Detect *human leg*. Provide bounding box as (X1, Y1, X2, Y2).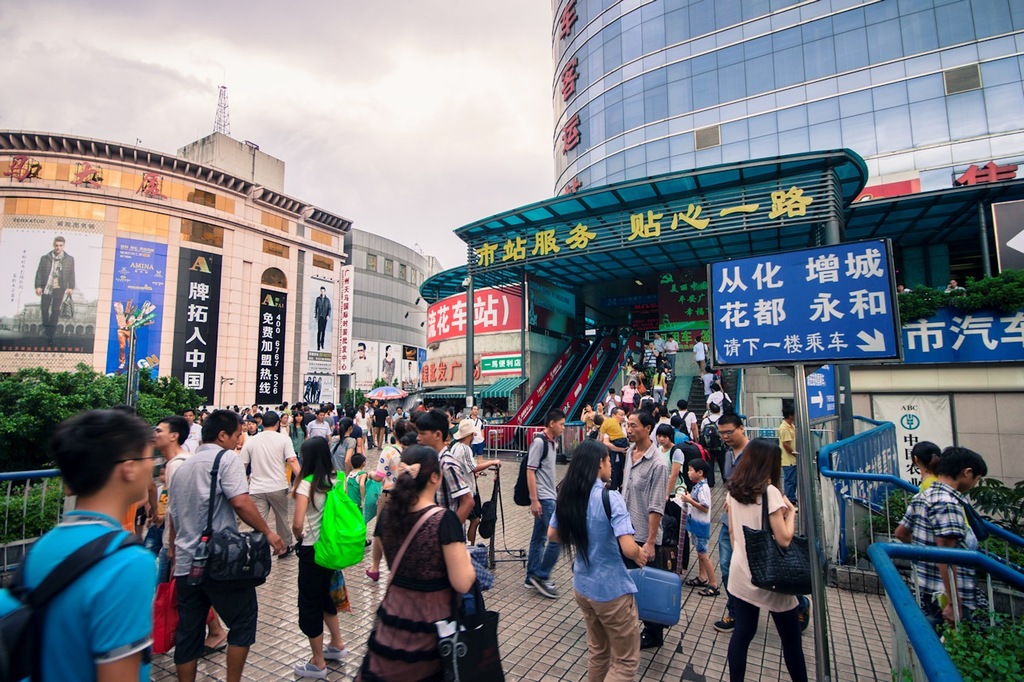
(774, 611, 807, 681).
